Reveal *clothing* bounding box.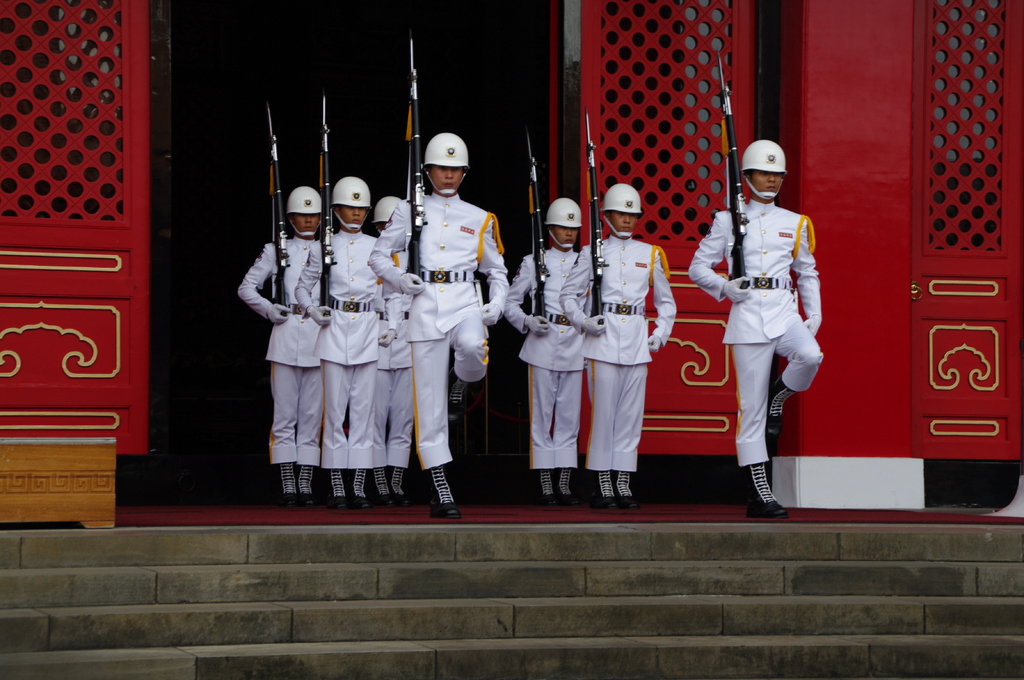
Revealed: [236,233,320,464].
